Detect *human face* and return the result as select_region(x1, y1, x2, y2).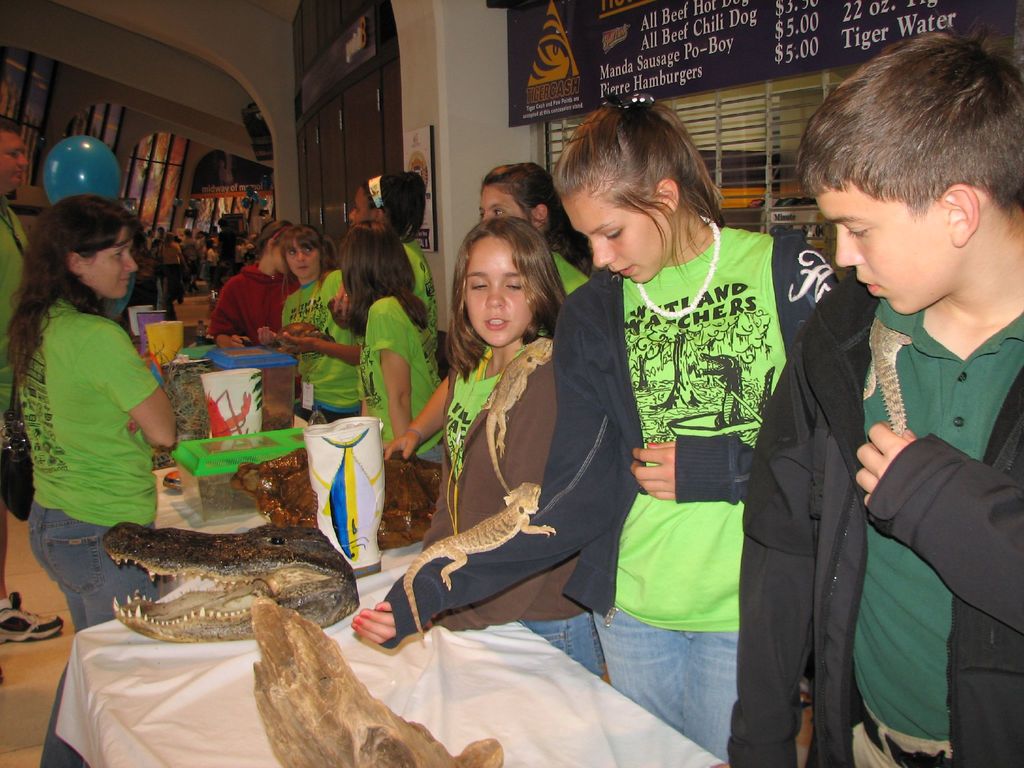
select_region(461, 239, 532, 347).
